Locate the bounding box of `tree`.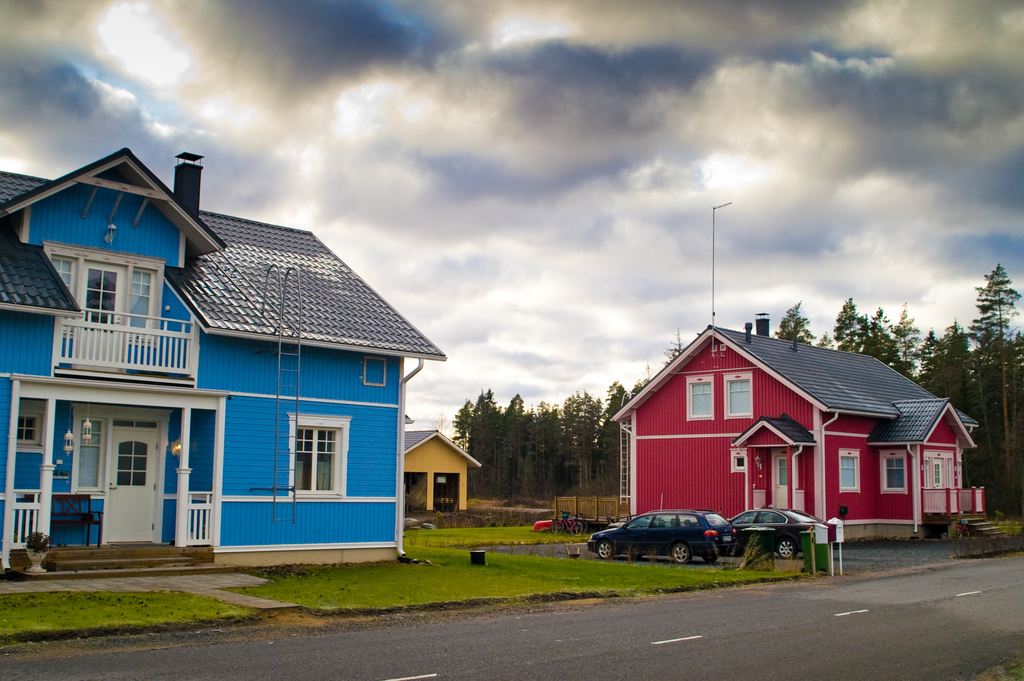
Bounding box: l=599, t=380, r=633, b=489.
